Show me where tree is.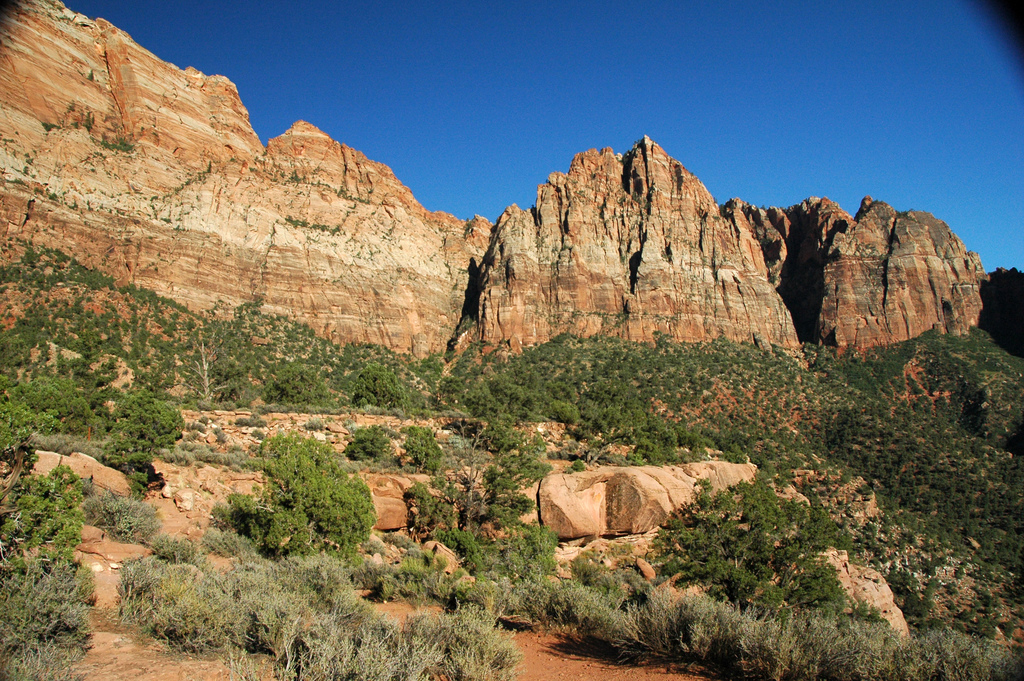
tree is at left=164, top=323, right=246, bottom=406.
